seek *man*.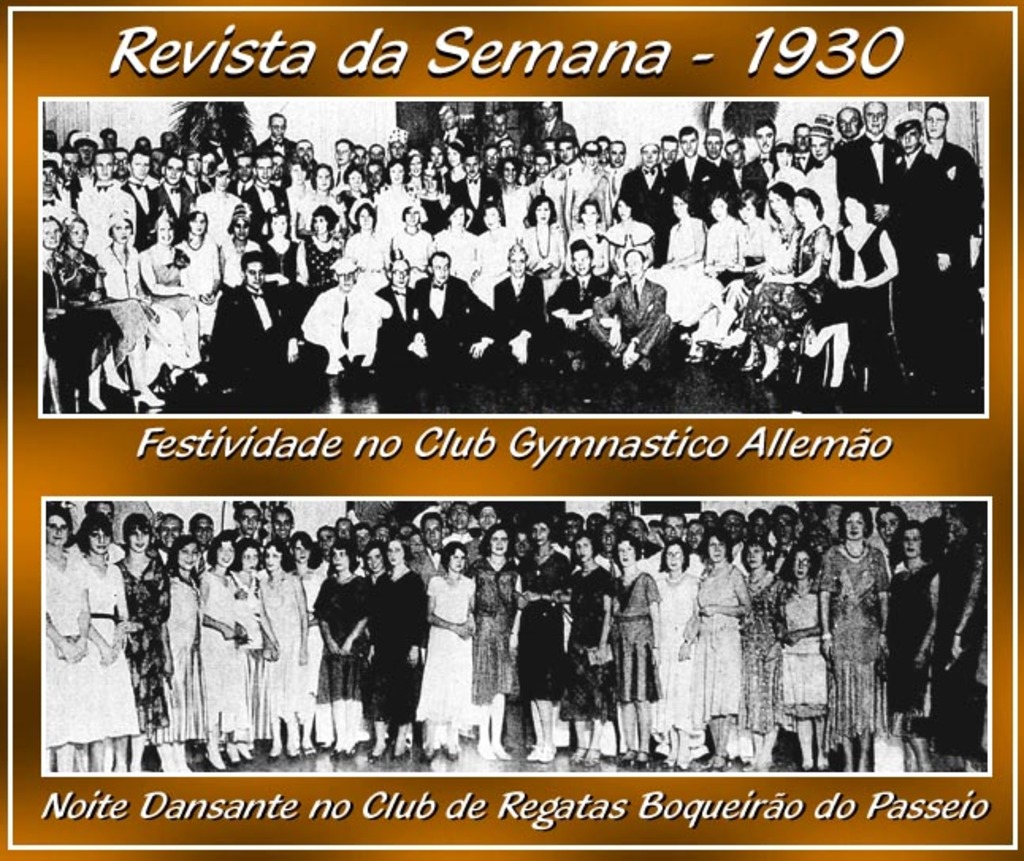
pyautogui.locateOnScreen(415, 249, 506, 398).
